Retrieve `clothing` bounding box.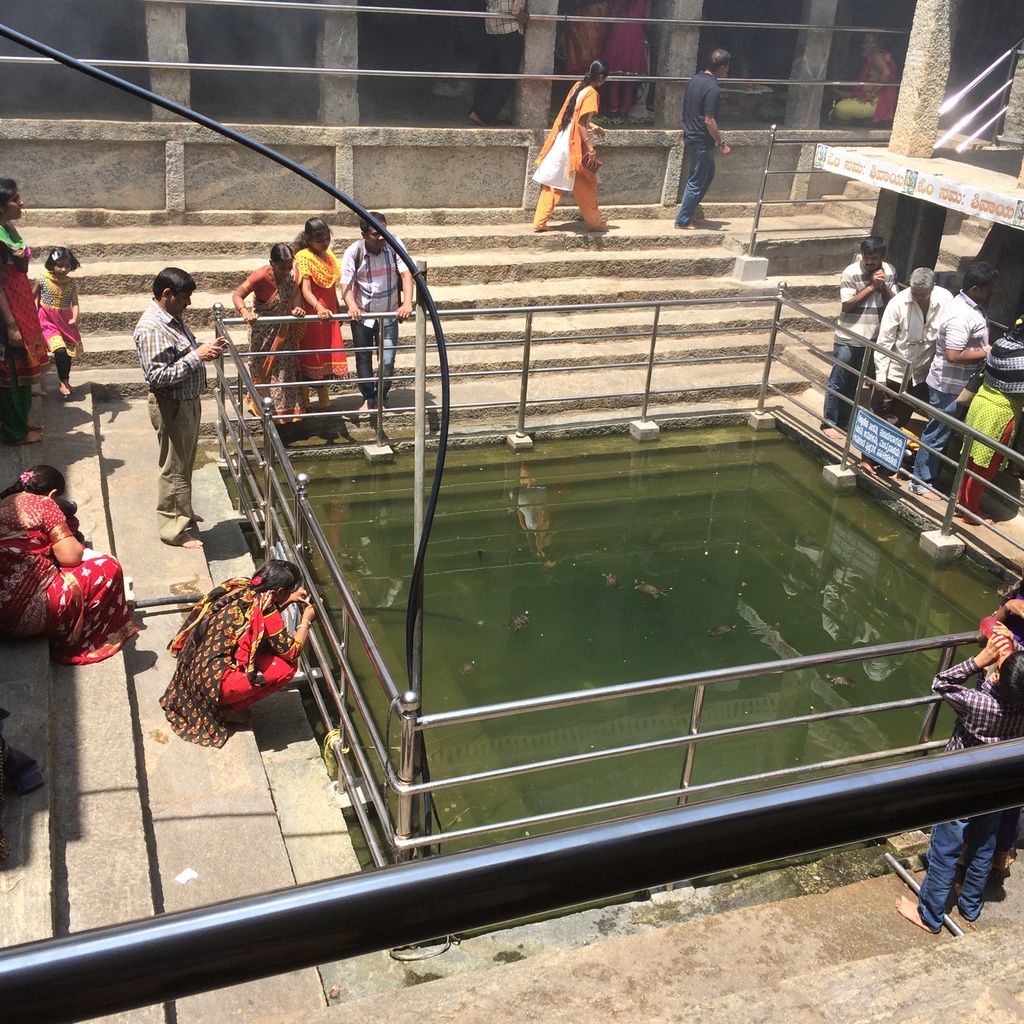
Bounding box: crop(333, 237, 413, 414).
